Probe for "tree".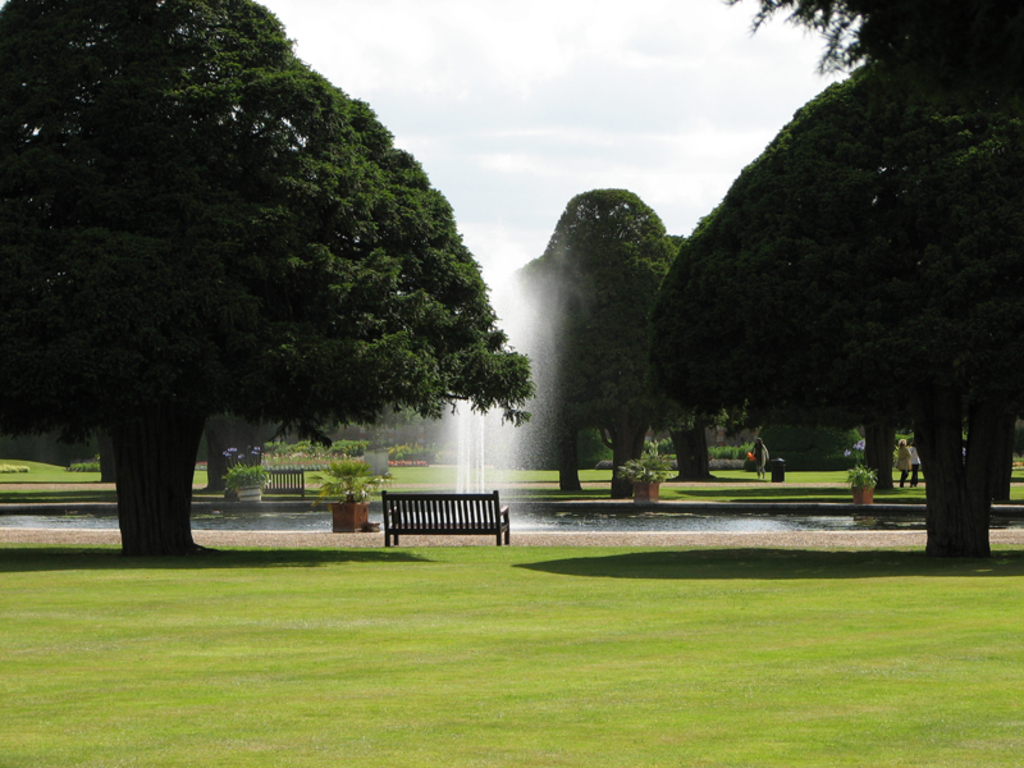
Probe result: [635,219,730,484].
